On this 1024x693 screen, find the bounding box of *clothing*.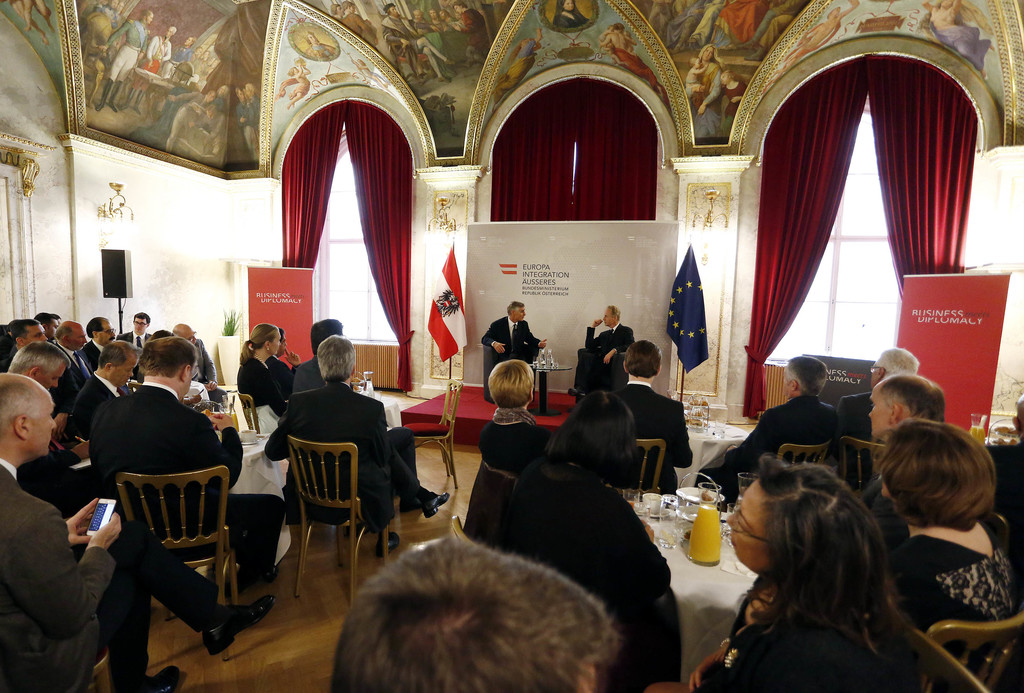
Bounding box: detection(582, 323, 637, 389).
